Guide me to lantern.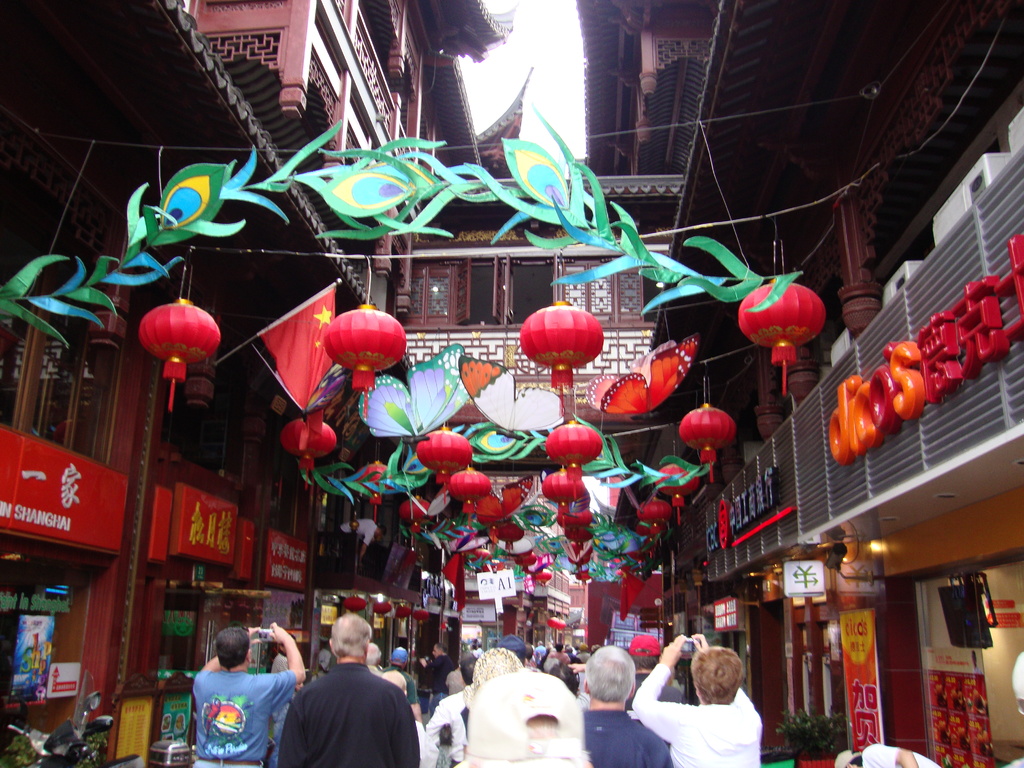
Guidance: [554,508,591,532].
